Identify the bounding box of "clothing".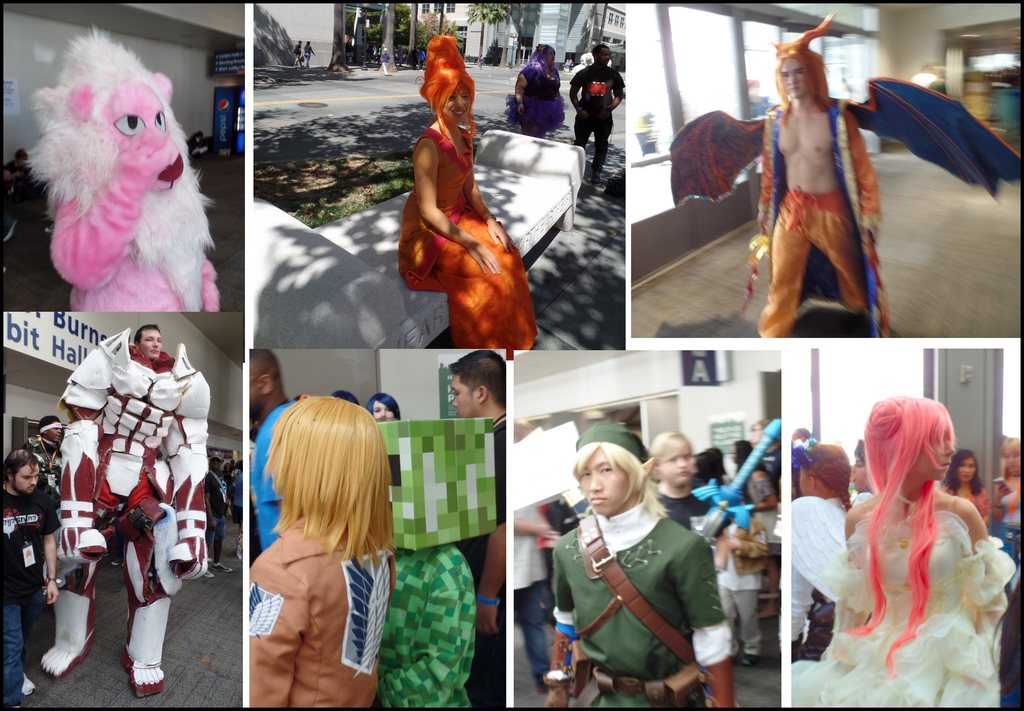
x1=791, y1=489, x2=1017, y2=707.
